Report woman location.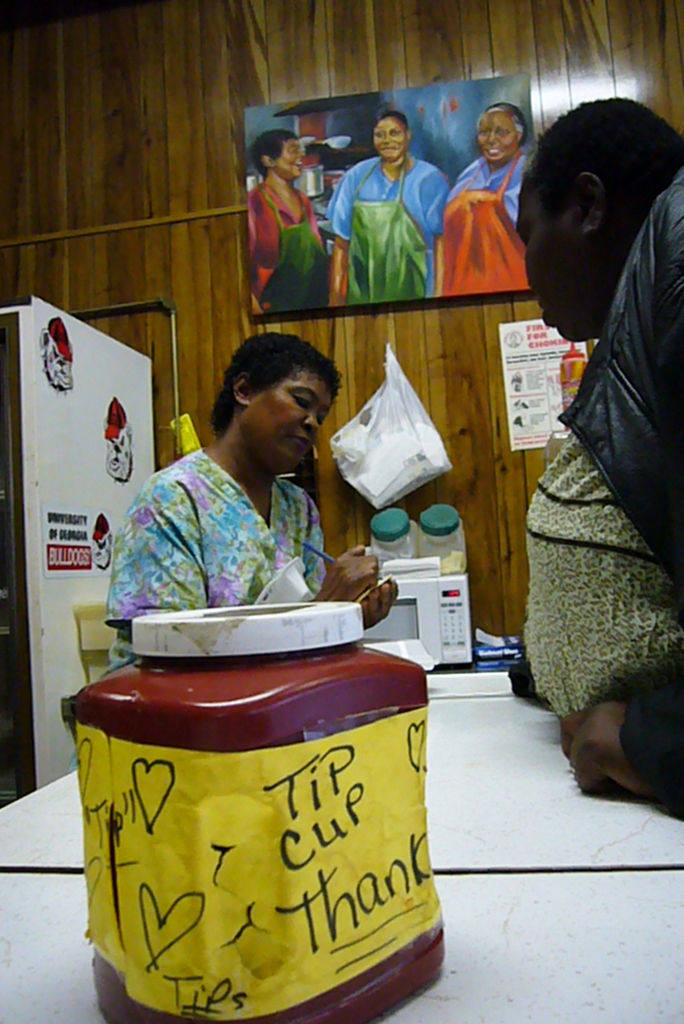
Report: x1=439, y1=99, x2=534, y2=300.
